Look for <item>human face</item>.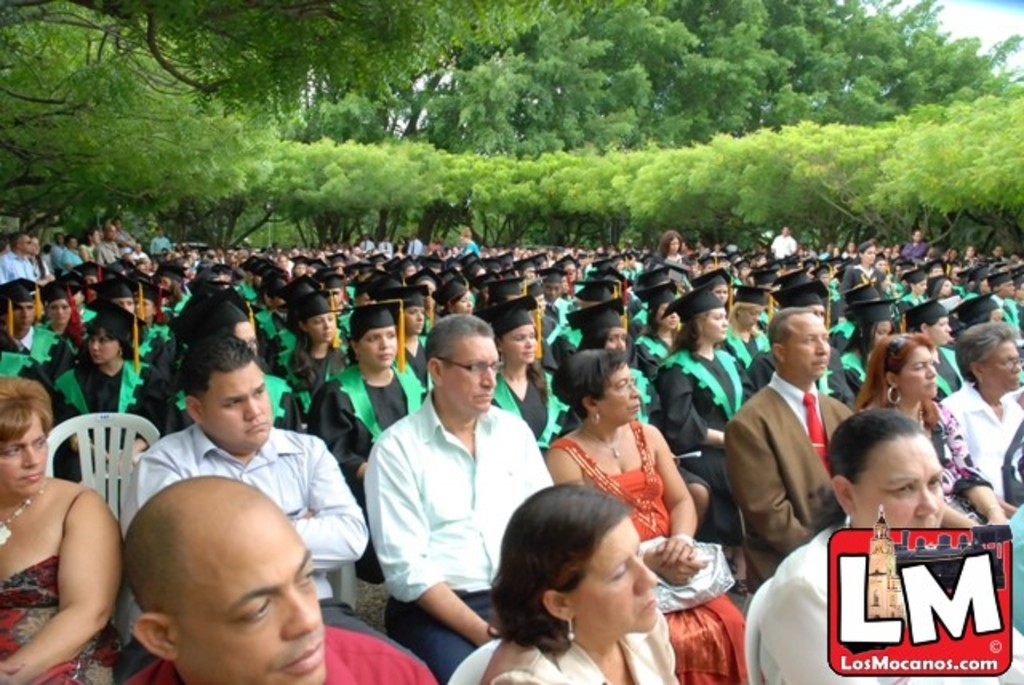
Found: {"x1": 794, "y1": 322, "x2": 832, "y2": 387}.
